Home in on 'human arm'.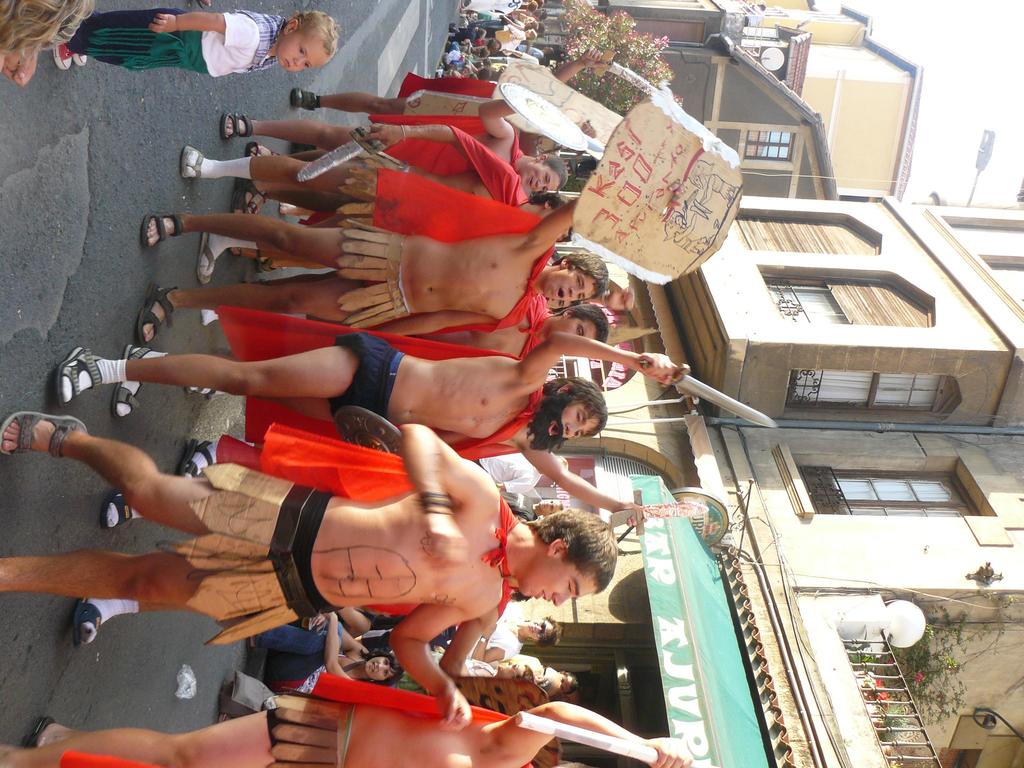
Homed in at <region>472, 47, 611, 152</region>.
